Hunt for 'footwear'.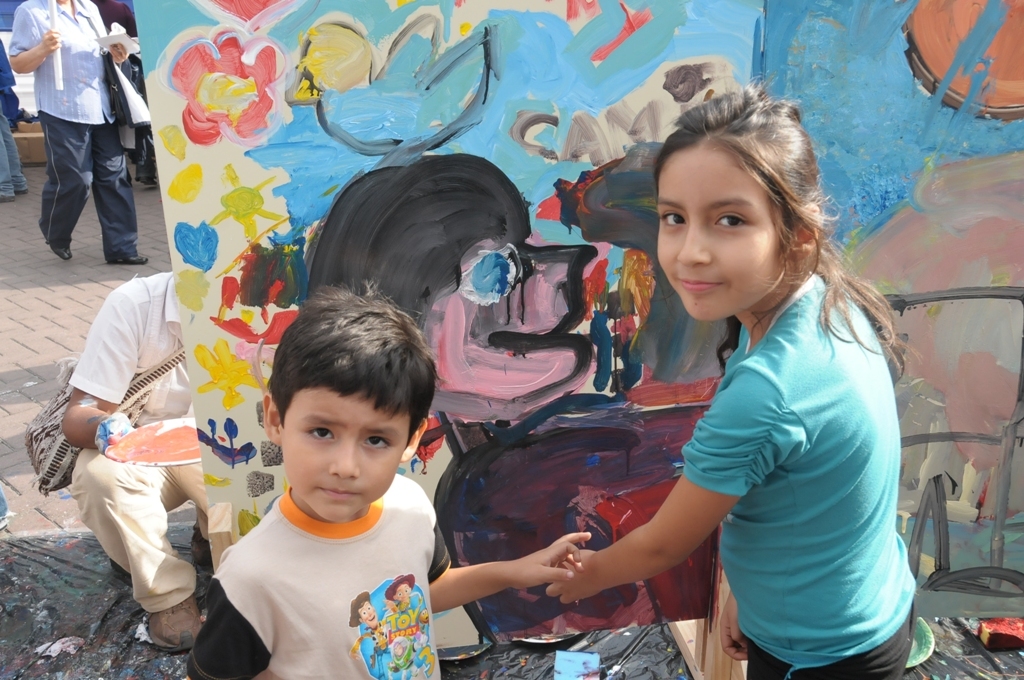
Hunted down at 192, 527, 215, 568.
